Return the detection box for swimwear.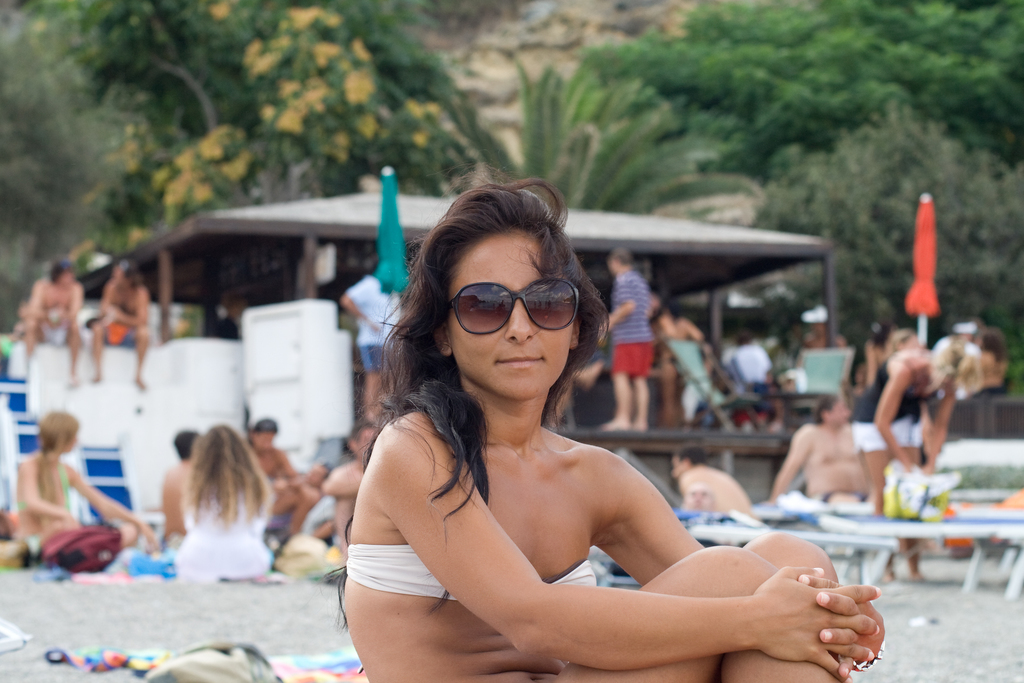
342 556 601 590.
